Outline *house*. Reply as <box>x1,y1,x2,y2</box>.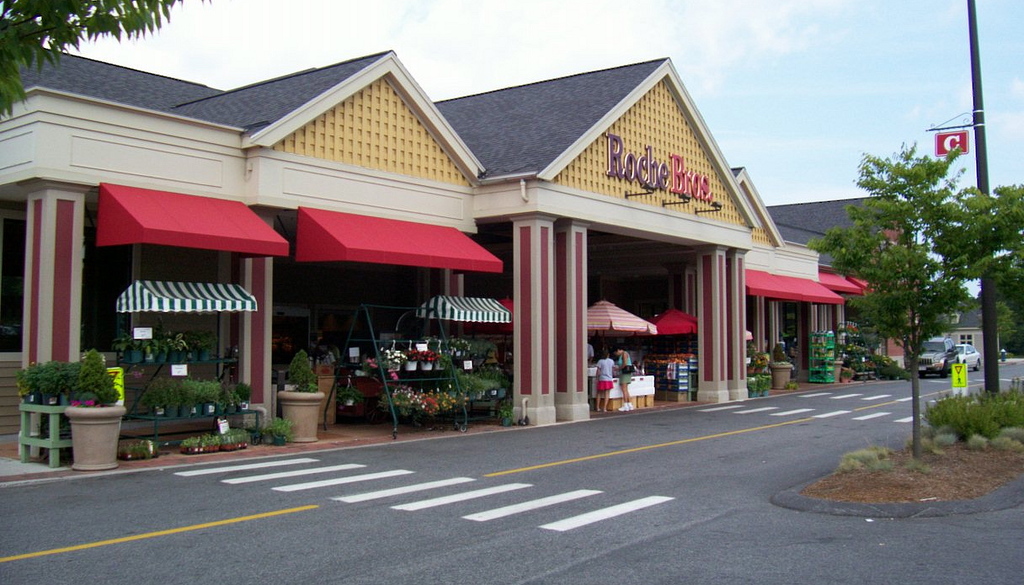
<box>33,39,837,432</box>.
